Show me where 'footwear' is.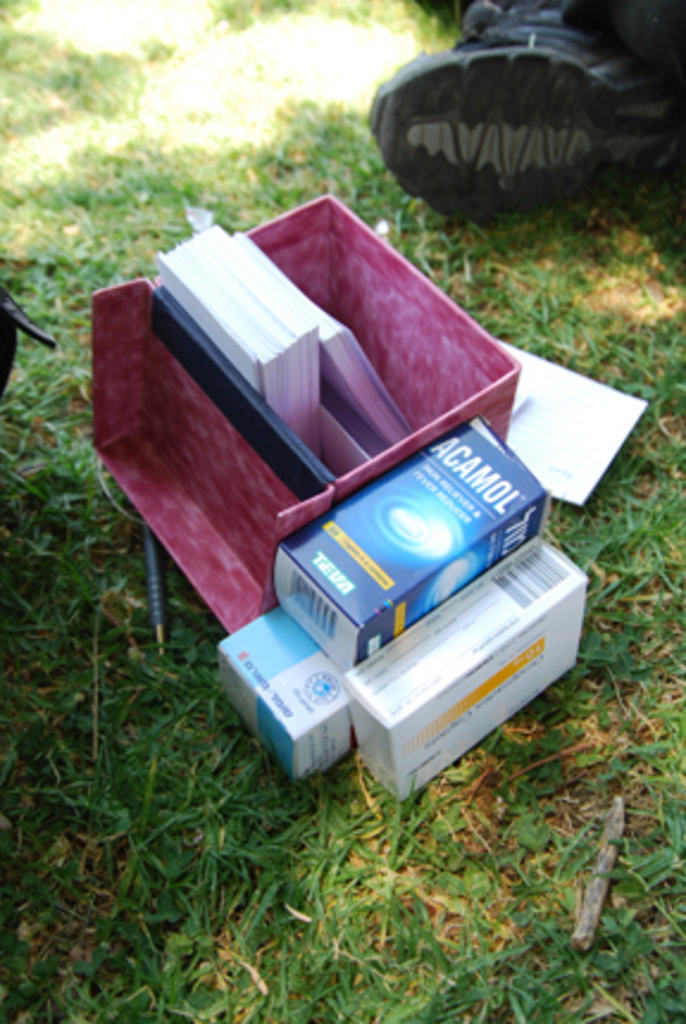
'footwear' is at (372,0,684,226).
